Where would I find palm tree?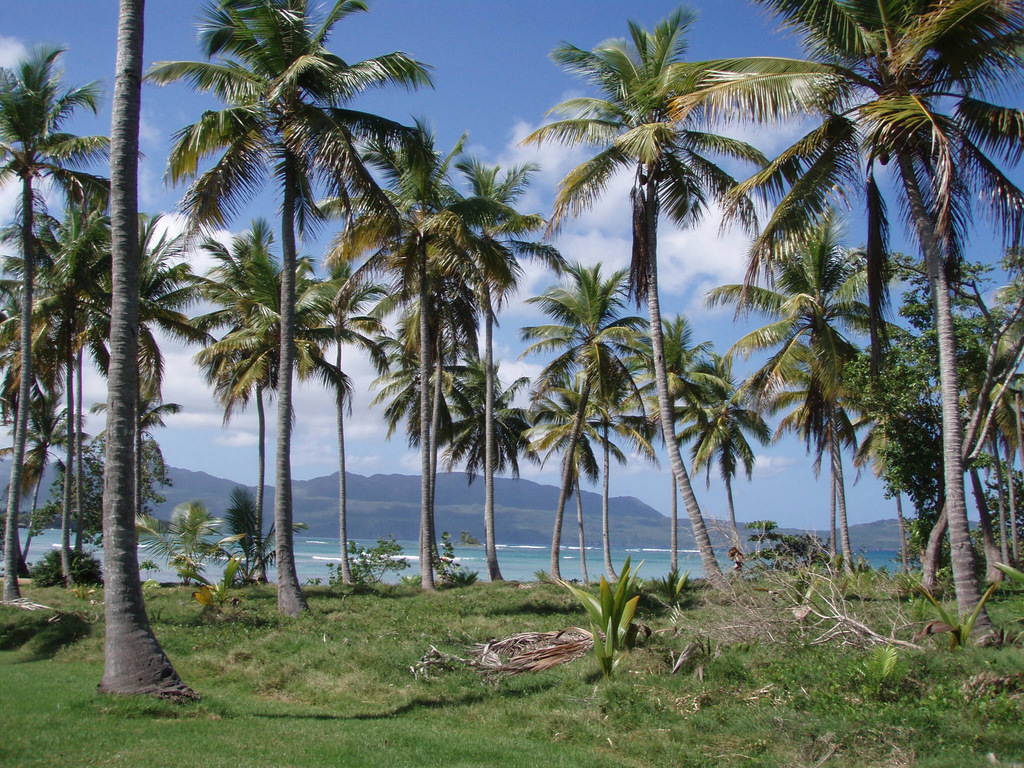
At bbox=[47, 223, 142, 556].
